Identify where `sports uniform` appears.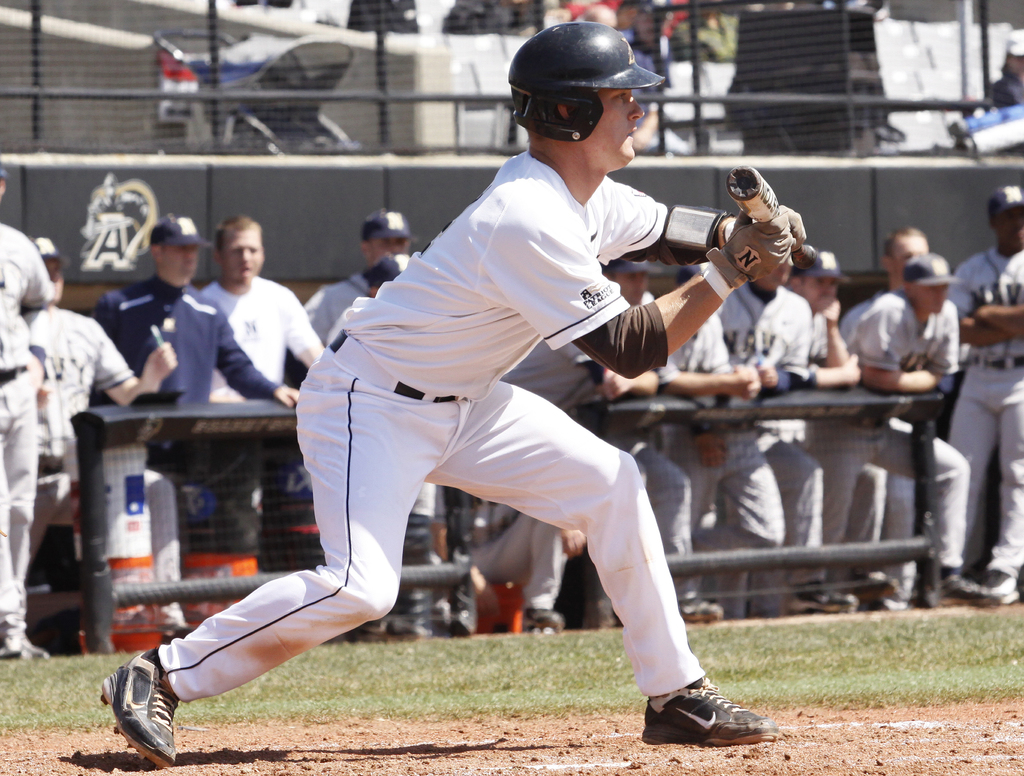
Appears at [left=172, top=29, right=772, bottom=740].
